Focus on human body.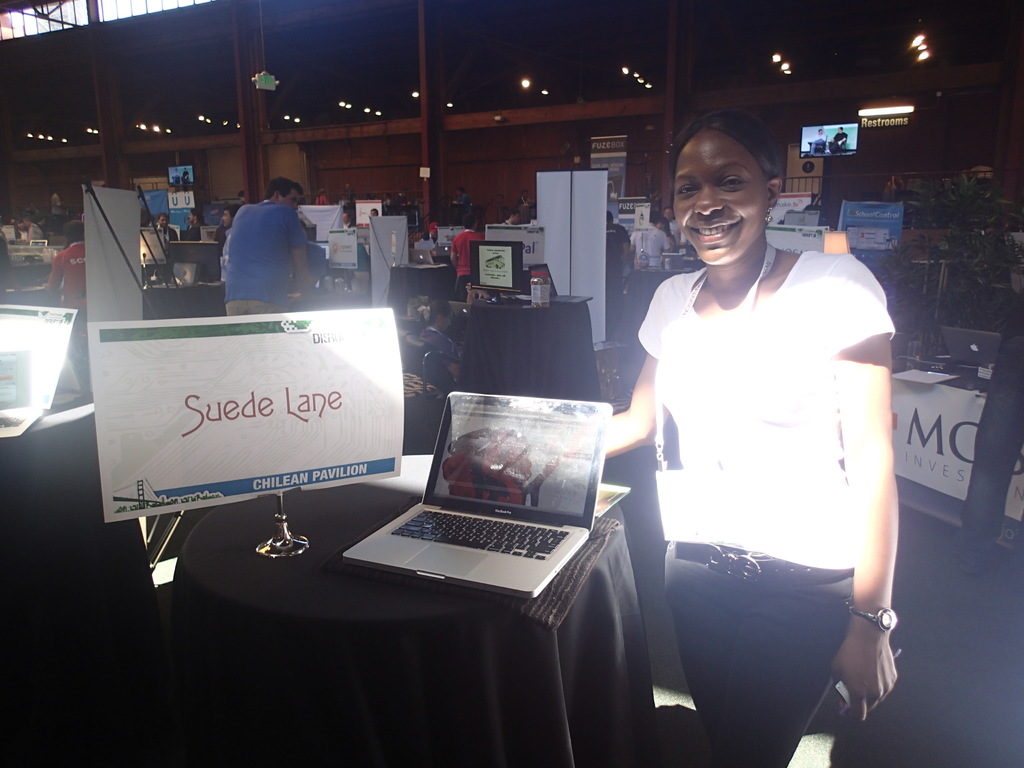
Focused at (606,212,631,344).
